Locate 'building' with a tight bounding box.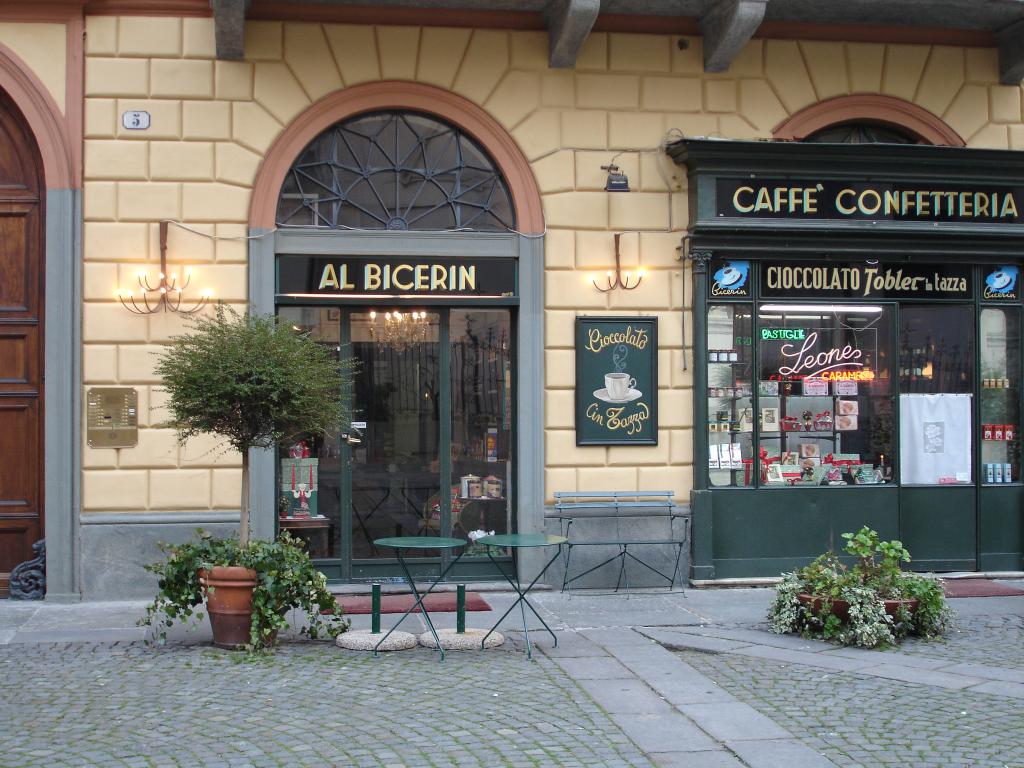
bbox(0, 0, 1023, 767).
